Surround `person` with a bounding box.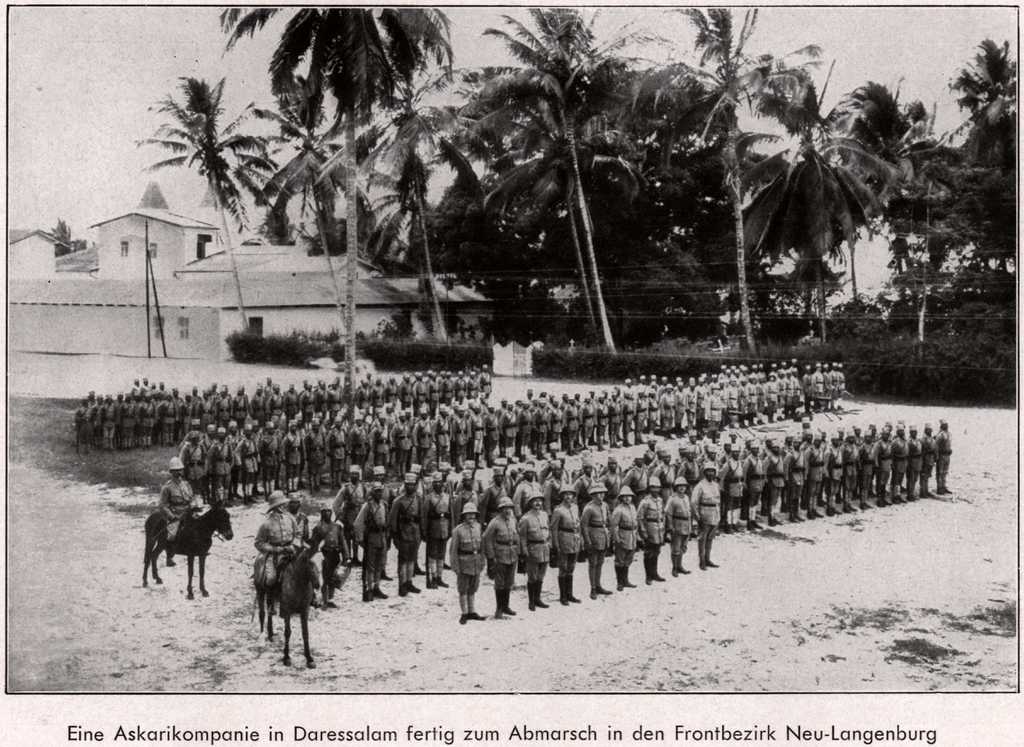
[468,410,486,448].
